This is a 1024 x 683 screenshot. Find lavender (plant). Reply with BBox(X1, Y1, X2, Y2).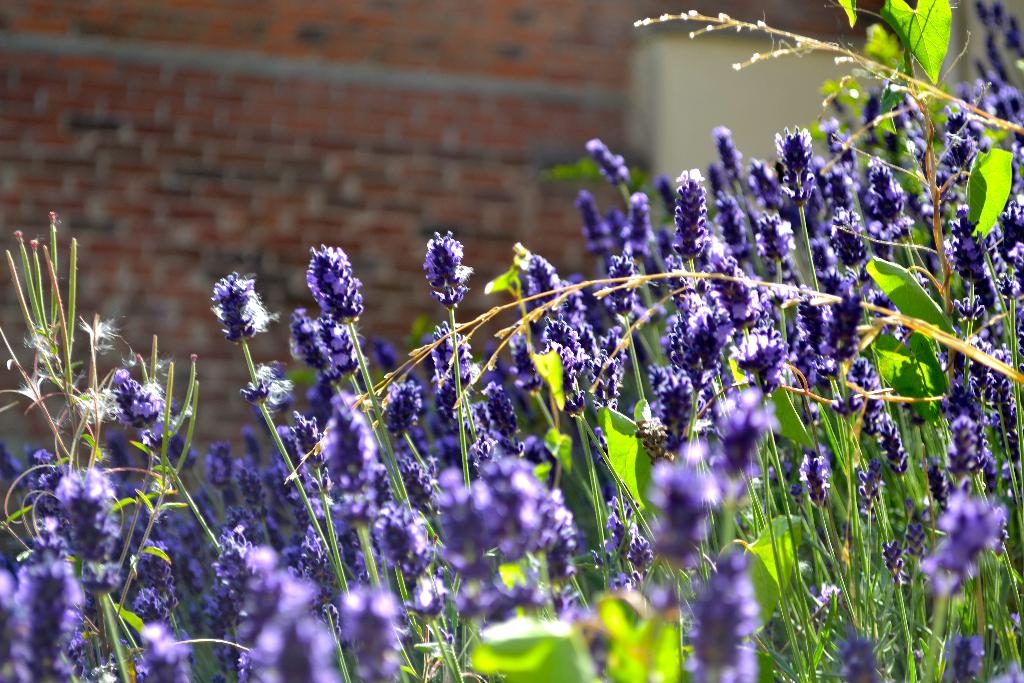
BBox(598, 253, 637, 395).
